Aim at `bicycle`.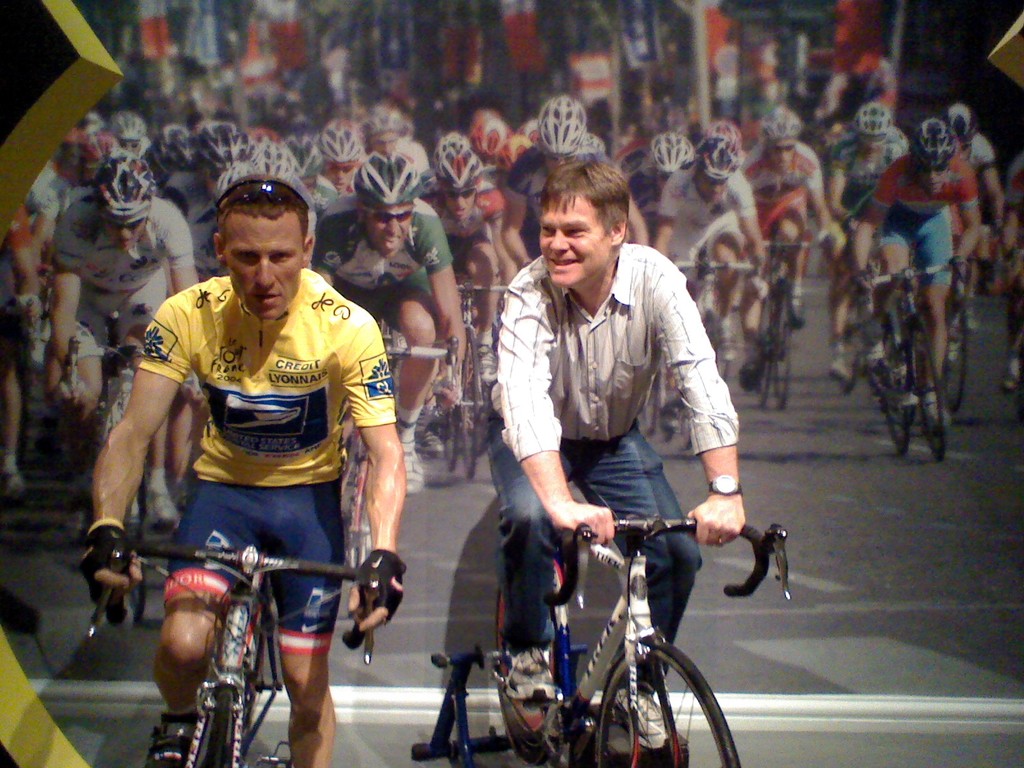
Aimed at {"left": 488, "top": 467, "right": 792, "bottom": 767}.
